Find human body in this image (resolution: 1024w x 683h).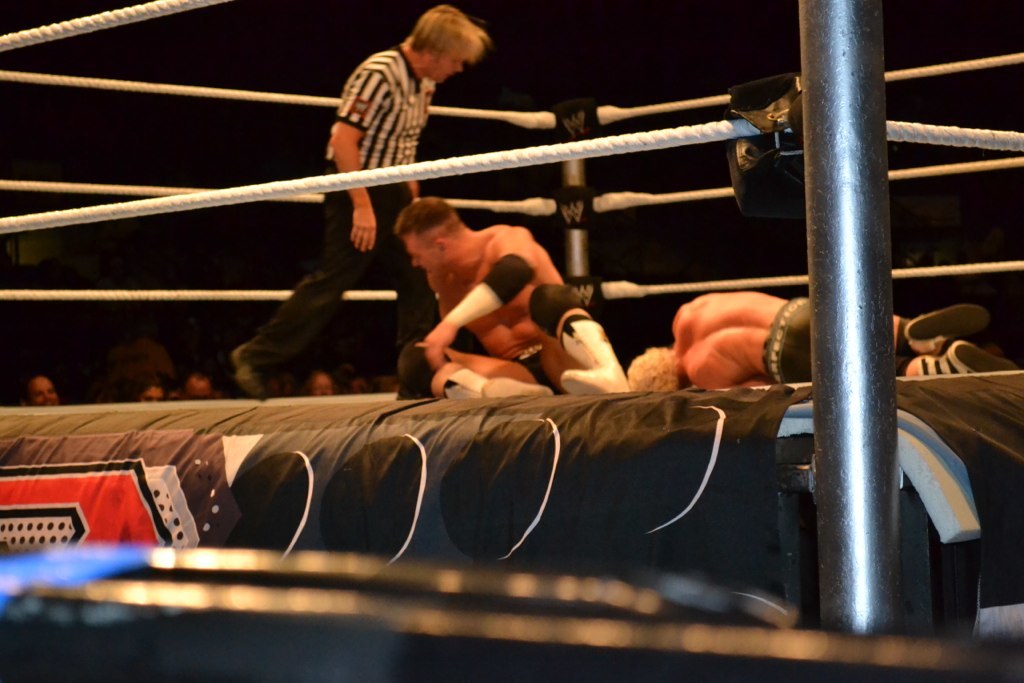
(245, 4, 494, 401).
